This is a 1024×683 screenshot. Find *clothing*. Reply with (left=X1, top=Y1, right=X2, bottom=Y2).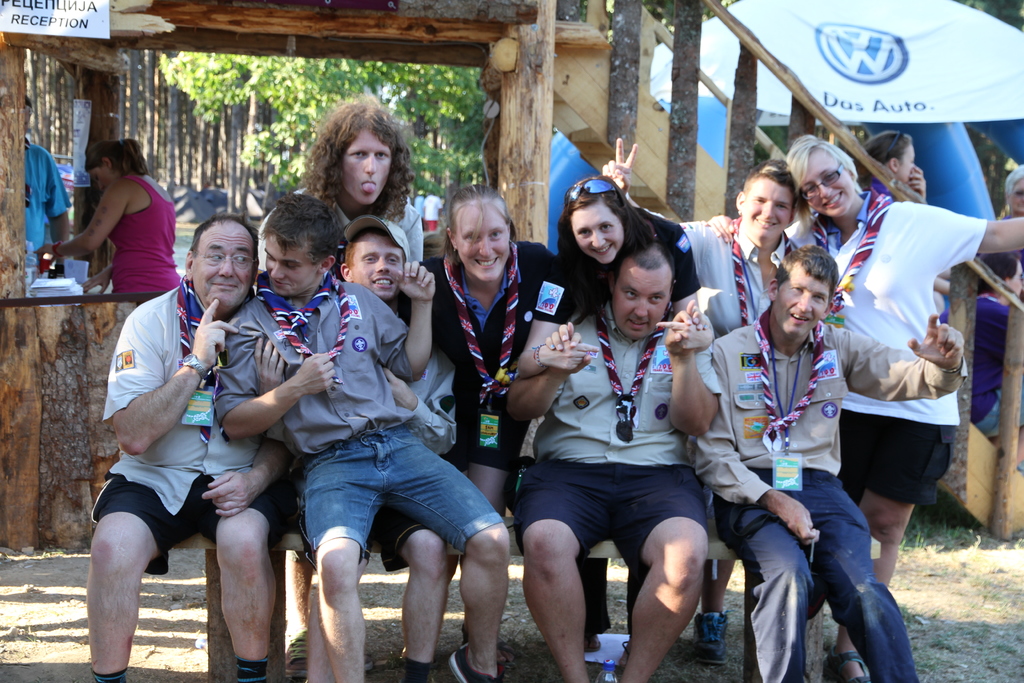
(left=509, top=314, right=717, bottom=549).
